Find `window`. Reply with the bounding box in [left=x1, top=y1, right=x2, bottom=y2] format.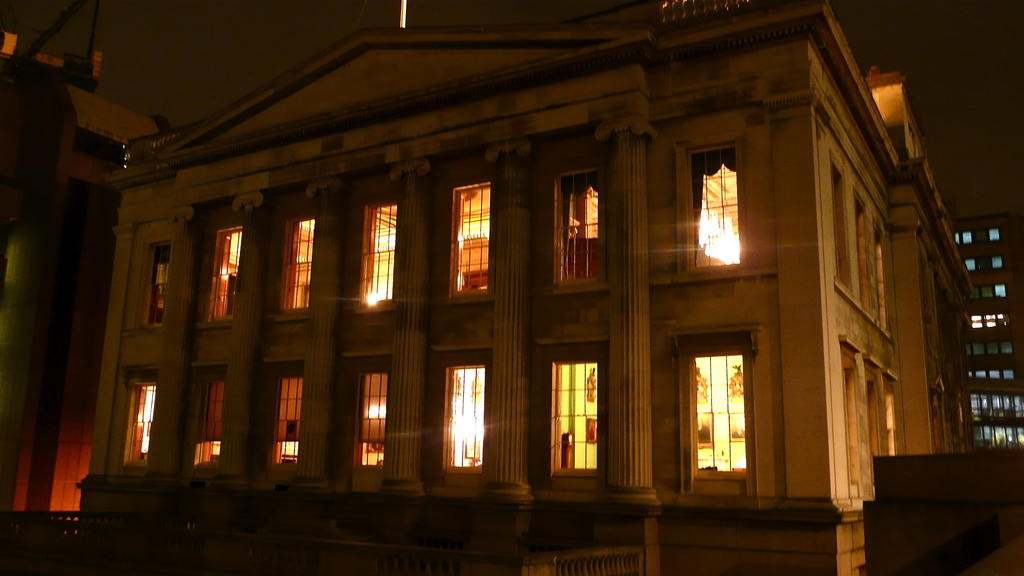
[left=970, top=310, right=1009, bottom=328].
